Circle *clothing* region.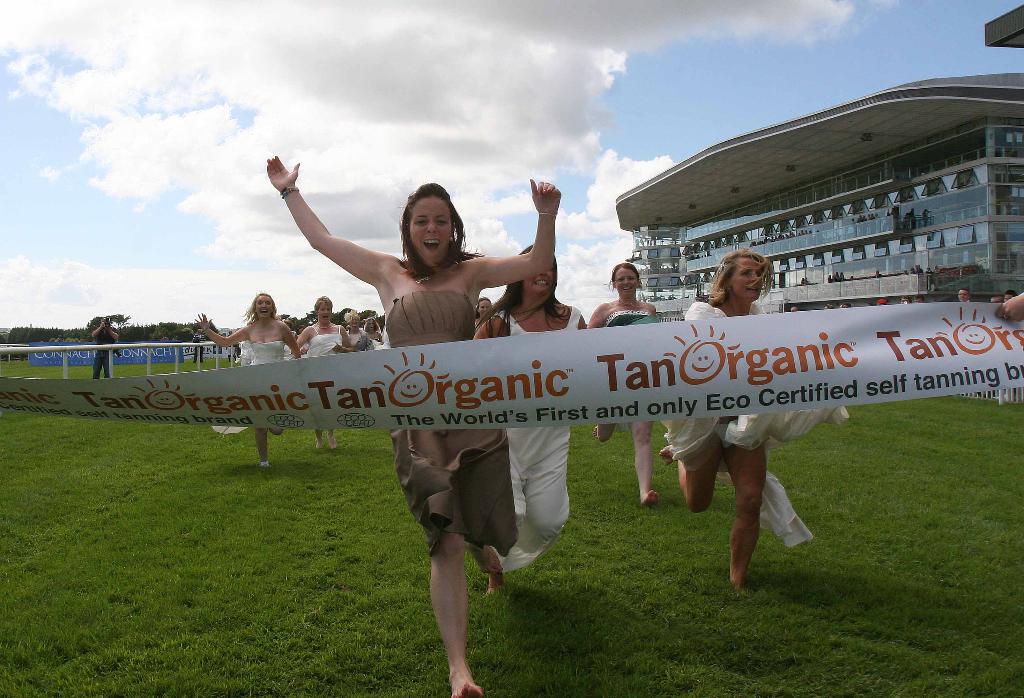
Region: detection(661, 296, 846, 558).
